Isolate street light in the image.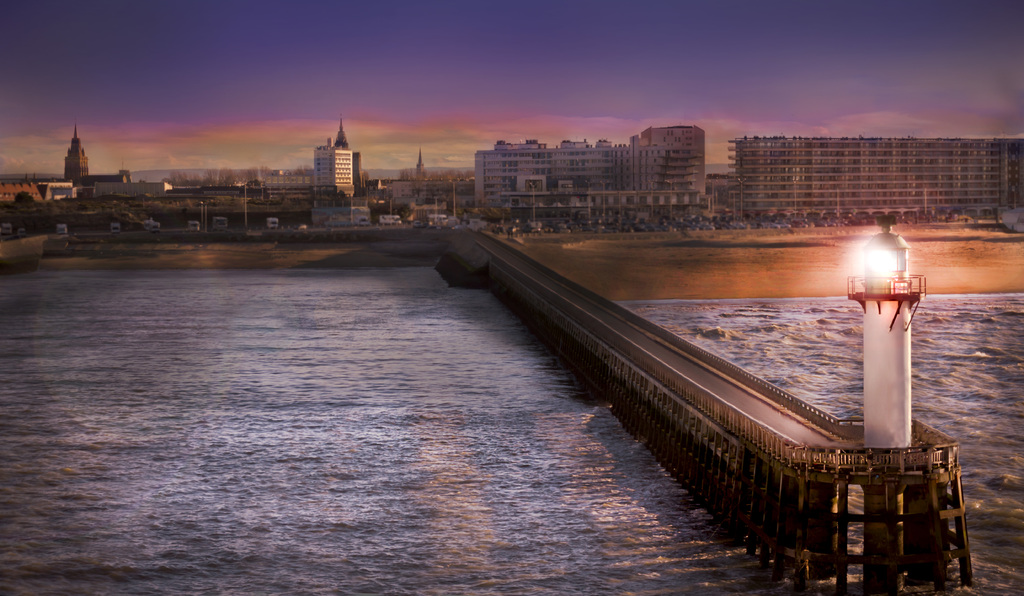
Isolated region: crop(600, 179, 609, 213).
